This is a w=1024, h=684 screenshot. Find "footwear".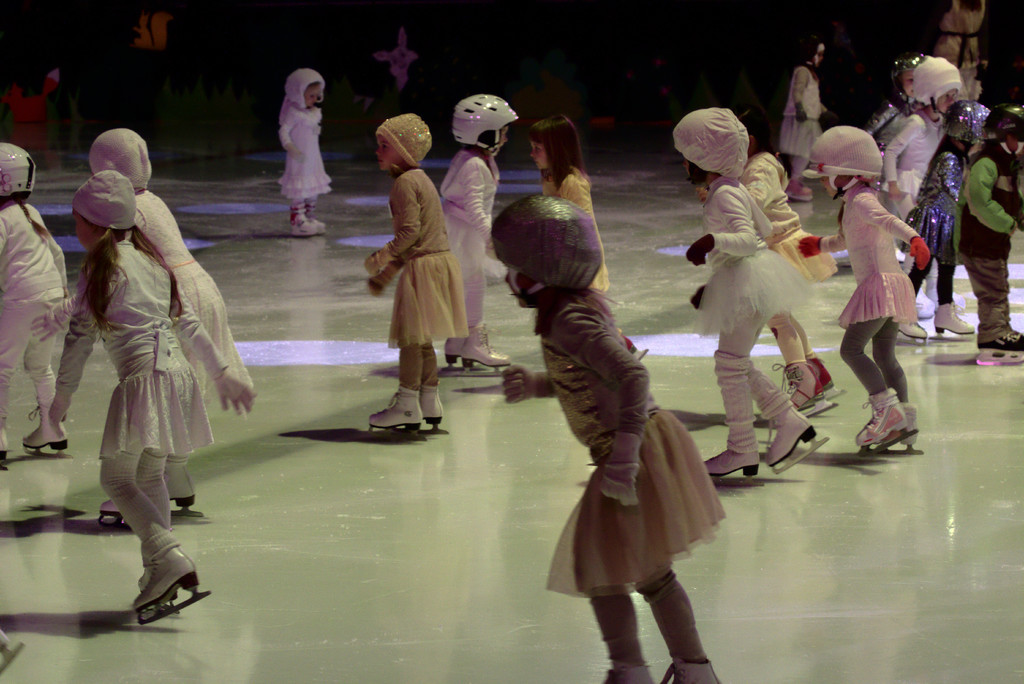
Bounding box: [427,387,443,435].
